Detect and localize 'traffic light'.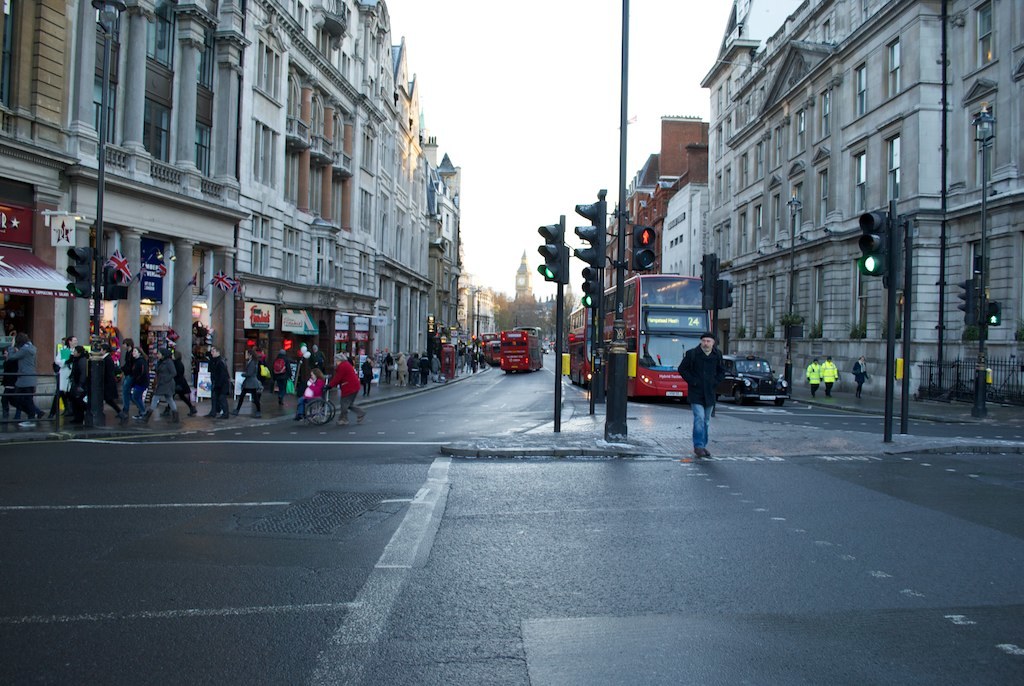
Localized at <box>630,224,655,271</box>.
